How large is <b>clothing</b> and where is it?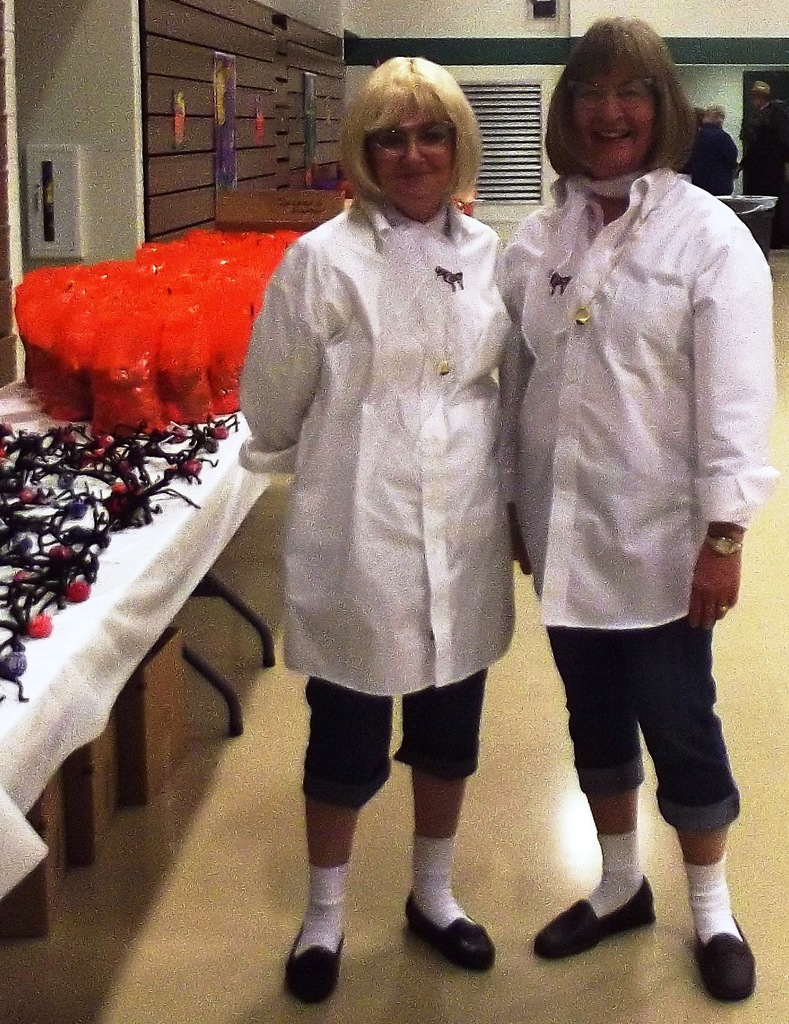
Bounding box: select_region(676, 122, 742, 194).
